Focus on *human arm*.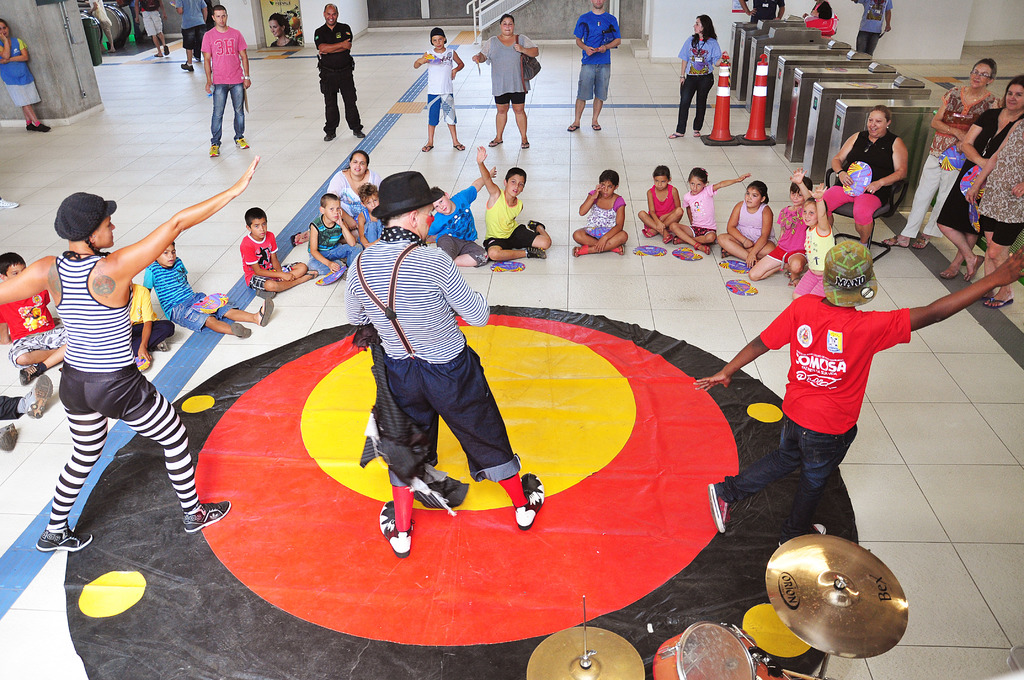
Focused at left=196, top=32, right=215, bottom=97.
